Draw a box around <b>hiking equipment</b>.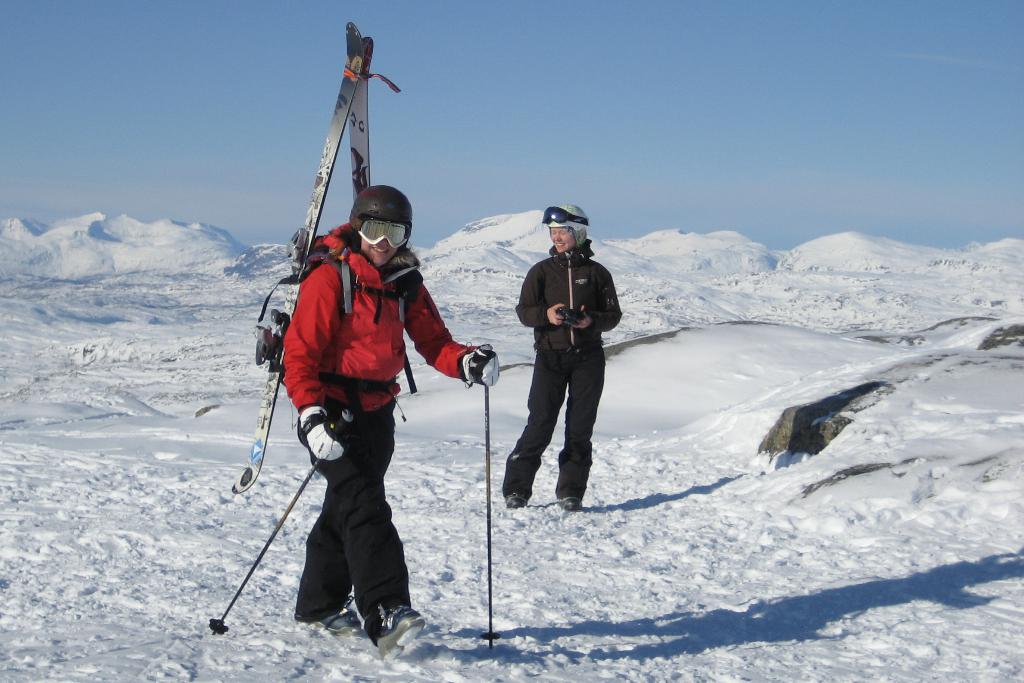
(348,184,420,268).
